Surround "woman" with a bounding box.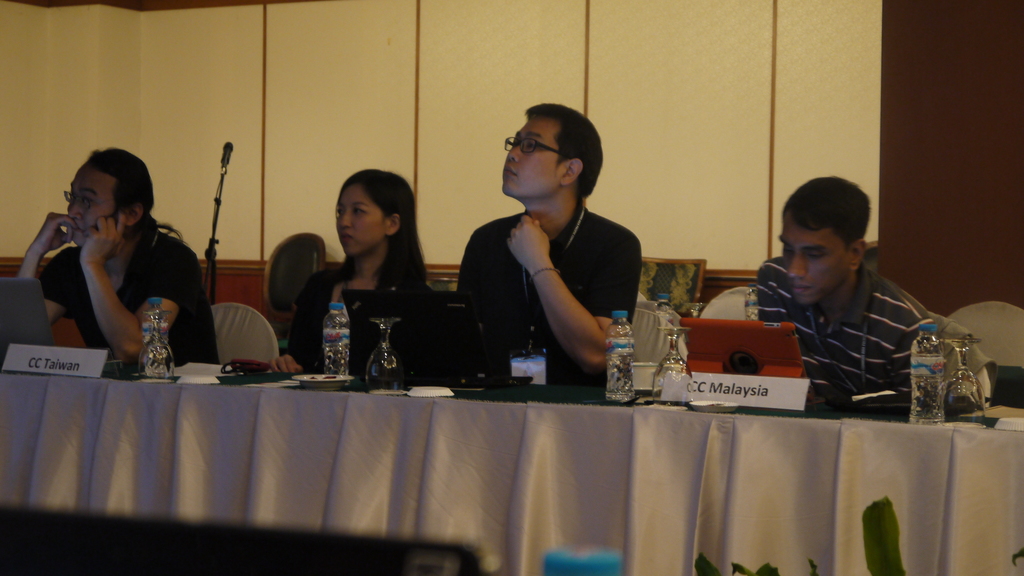
locate(15, 146, 230, 371).
